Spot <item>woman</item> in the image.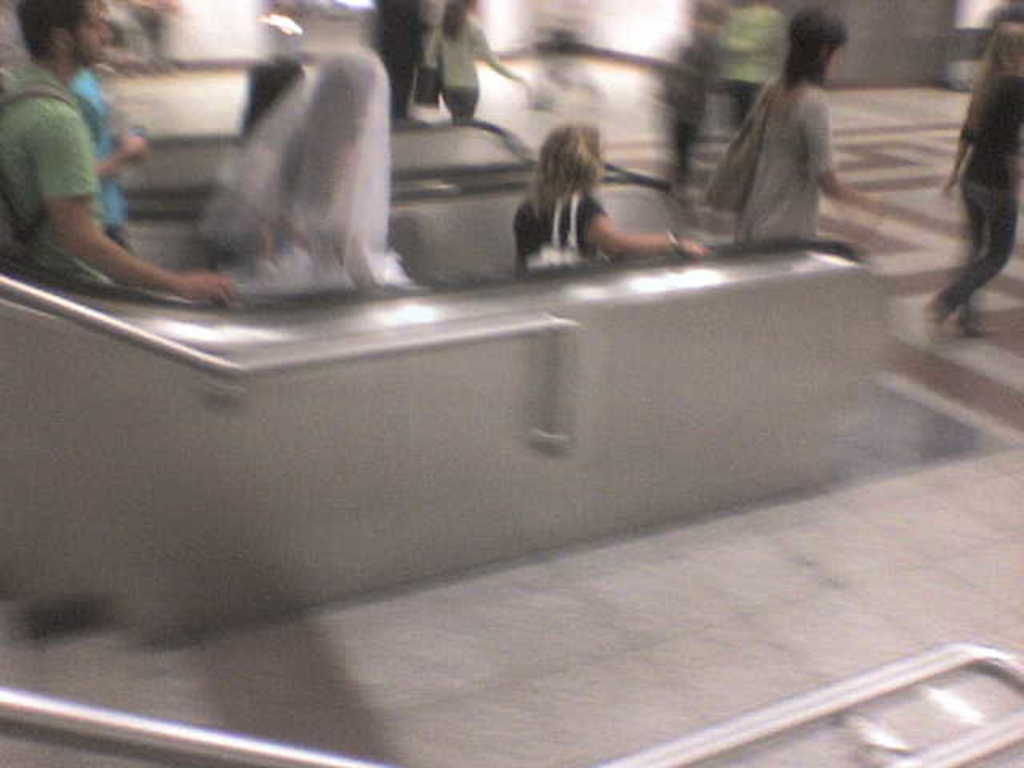
<item>woman</item> found at [421, 0, 533, 122].
